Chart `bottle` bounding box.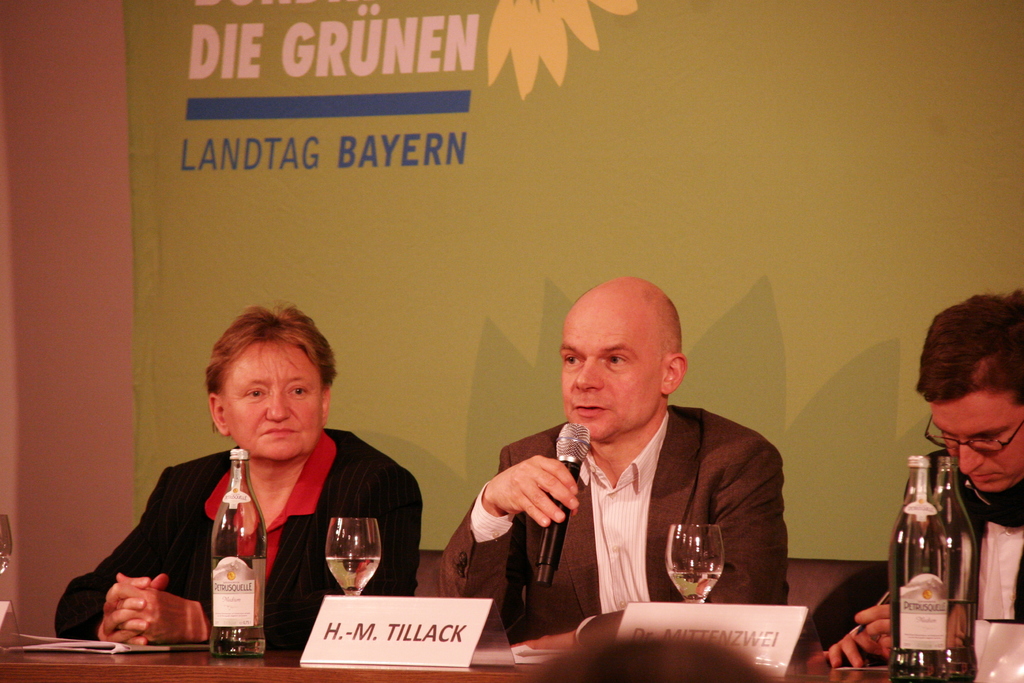
Charted: [x1=886, y1=452, x2=950, y2=678].
